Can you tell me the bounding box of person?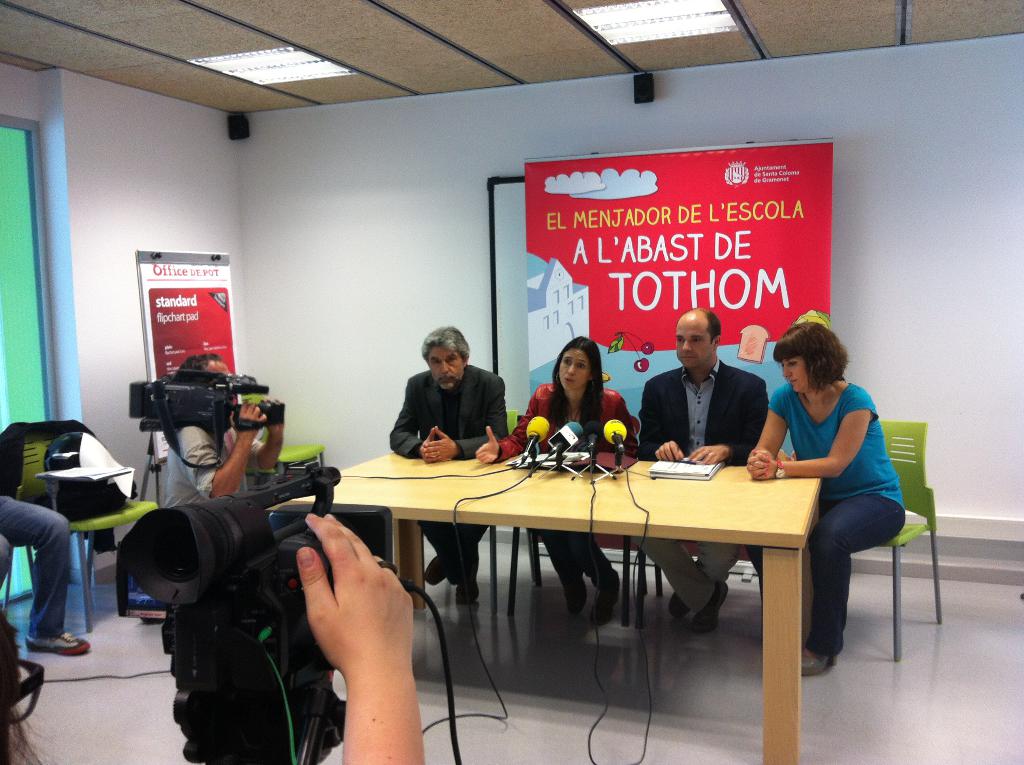
637/310/774/640.
